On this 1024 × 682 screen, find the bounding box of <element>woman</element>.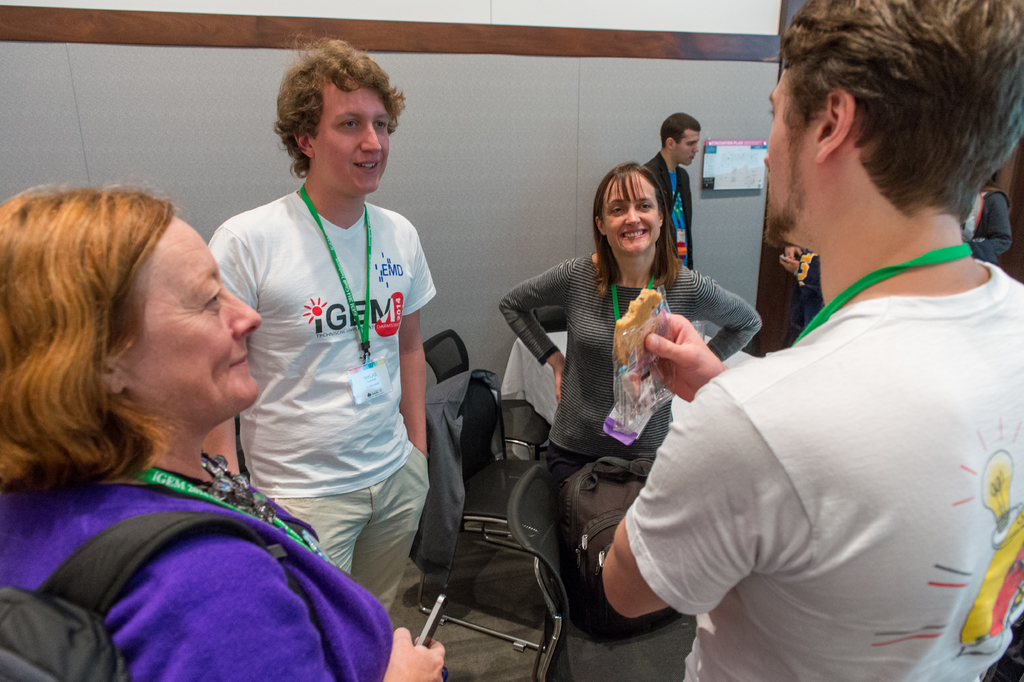
Bounding box: pyautogui.locateOnScreen(504, 170, 764, 681).
